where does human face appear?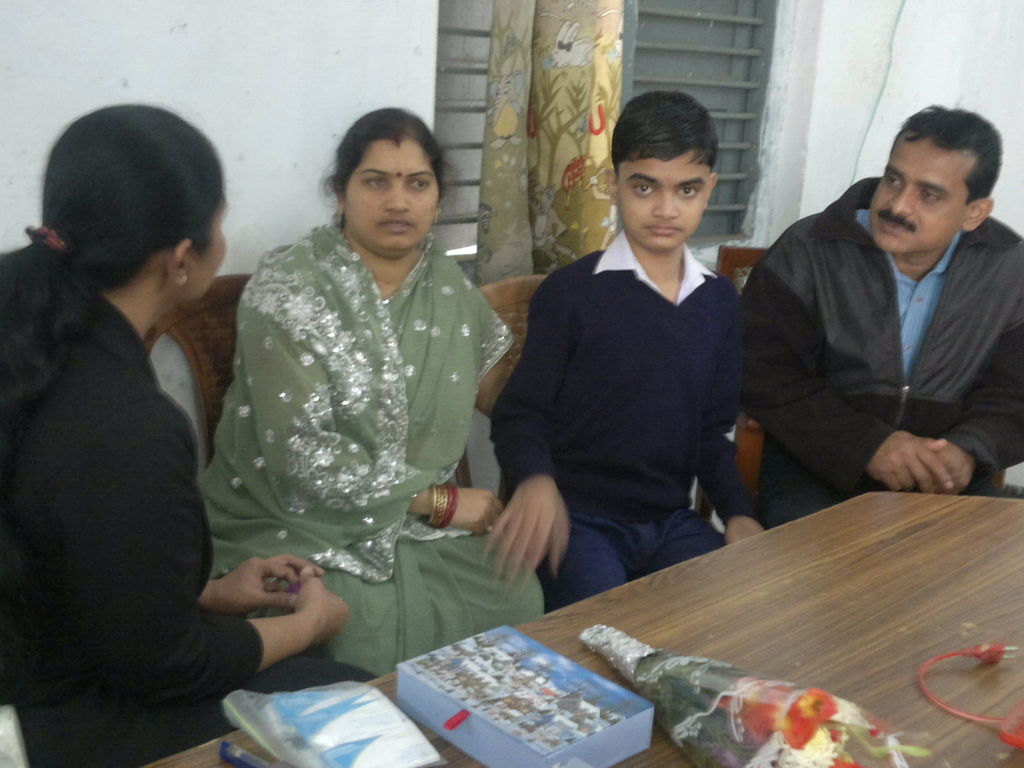
Appears at 874/145/961/253.
